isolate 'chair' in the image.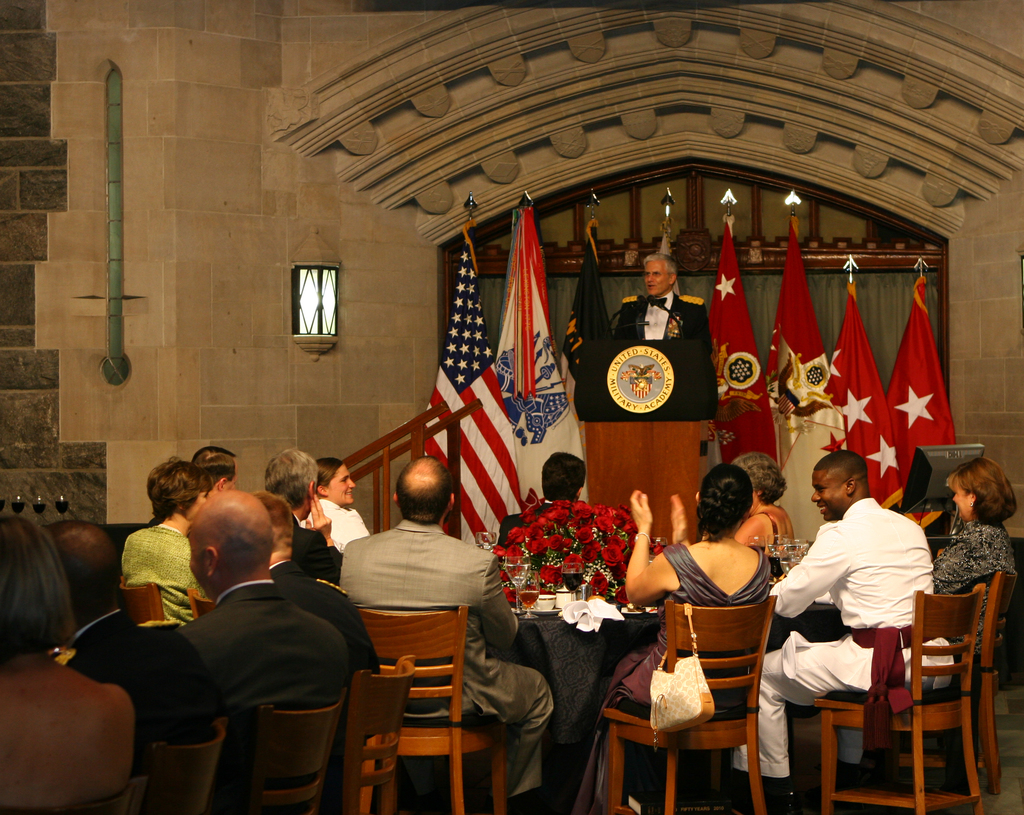
Isolated region: box=[65, 763, 147, 814].
